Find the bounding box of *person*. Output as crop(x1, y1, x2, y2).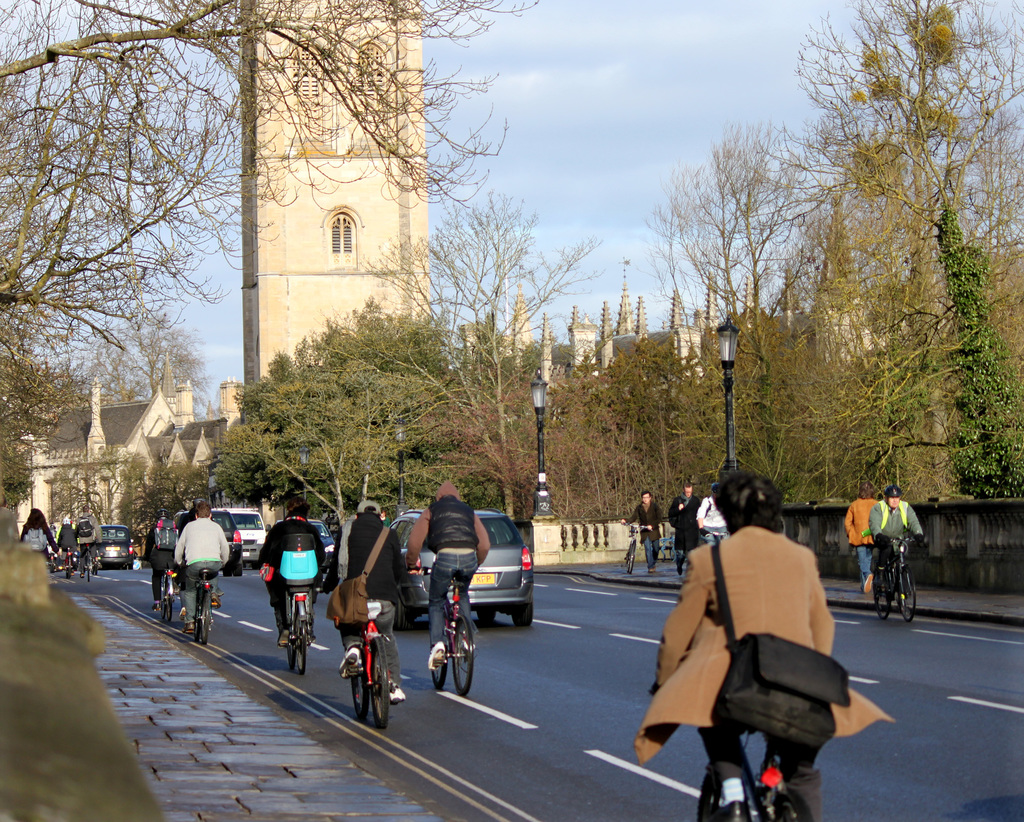
crop(150, 508, 179, 608).
